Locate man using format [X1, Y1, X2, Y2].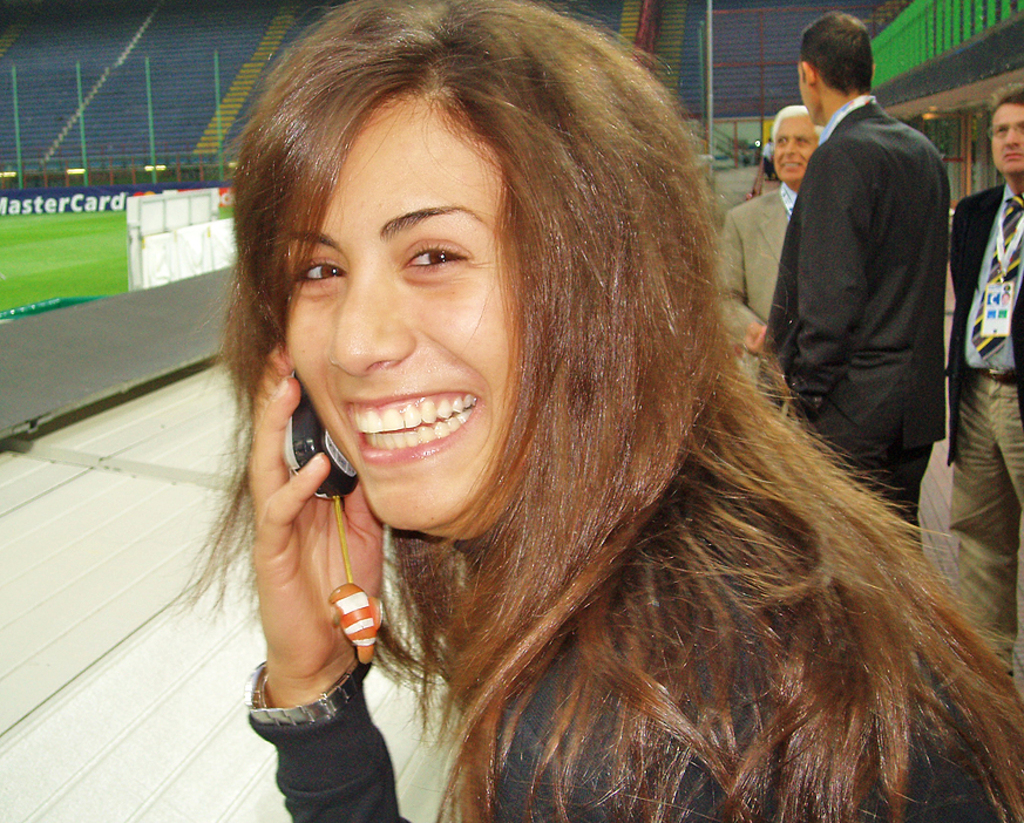
[708, 106, 837, 417].
